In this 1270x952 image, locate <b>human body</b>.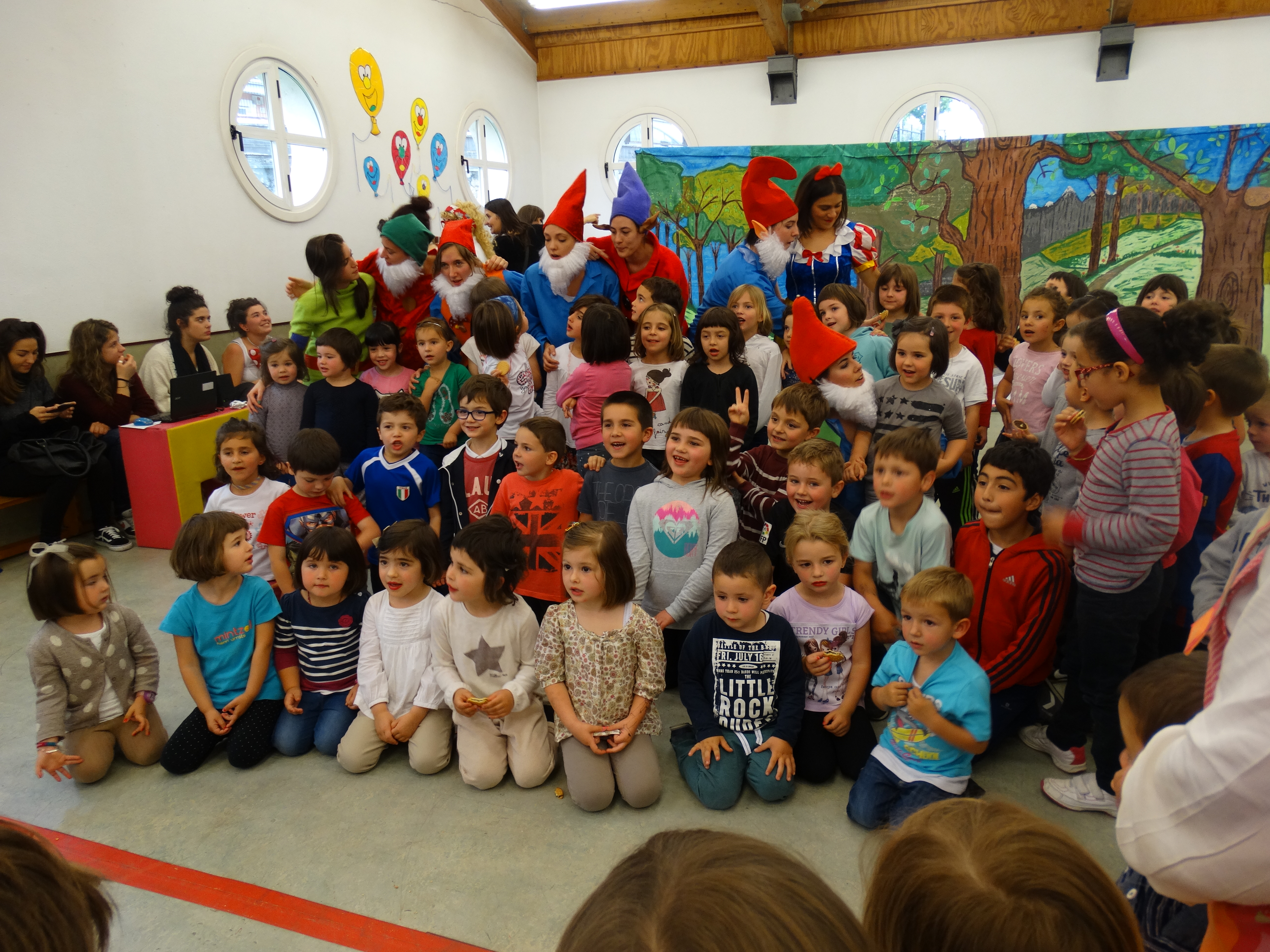
Bounding box: bbox(39, 141, 68, 190).
